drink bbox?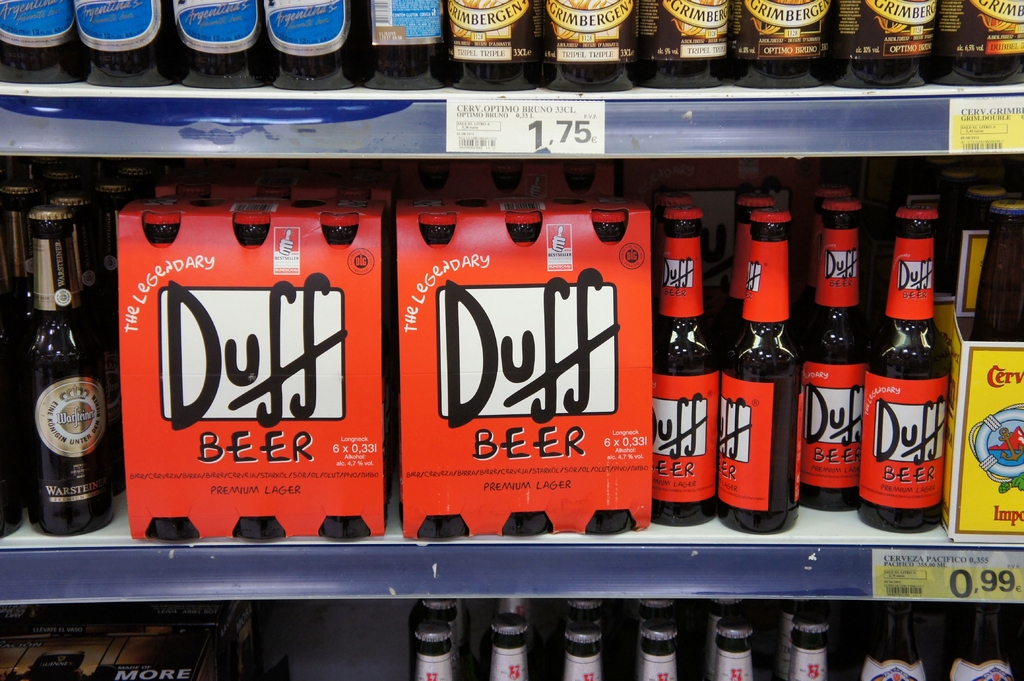
448/0/547/92
